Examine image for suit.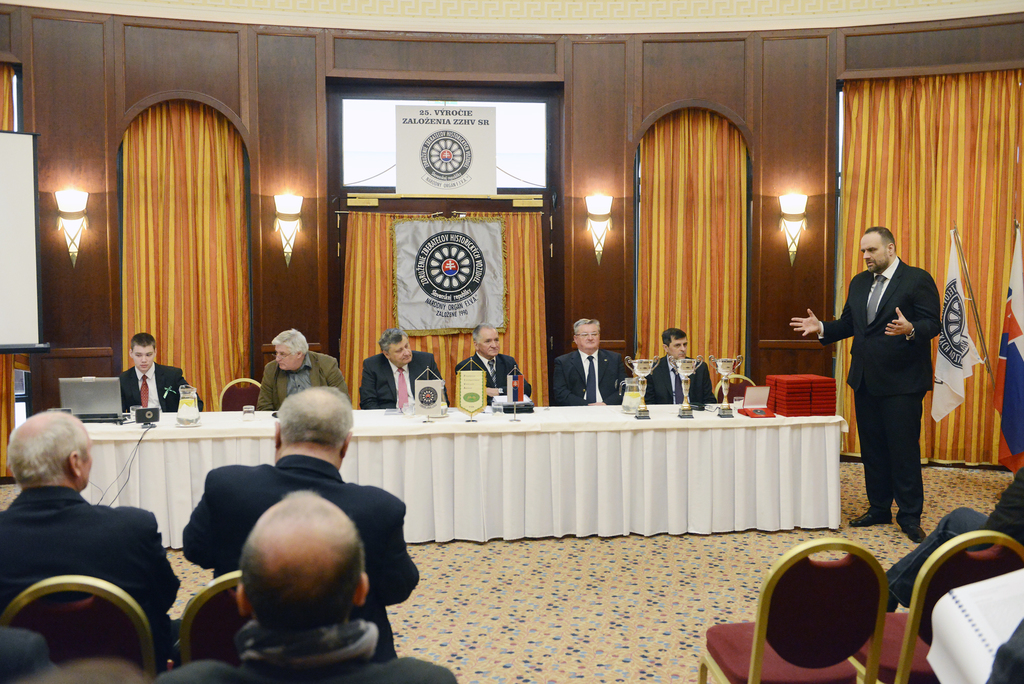
Examination result: bbox=(552, 348, 628, 411).
